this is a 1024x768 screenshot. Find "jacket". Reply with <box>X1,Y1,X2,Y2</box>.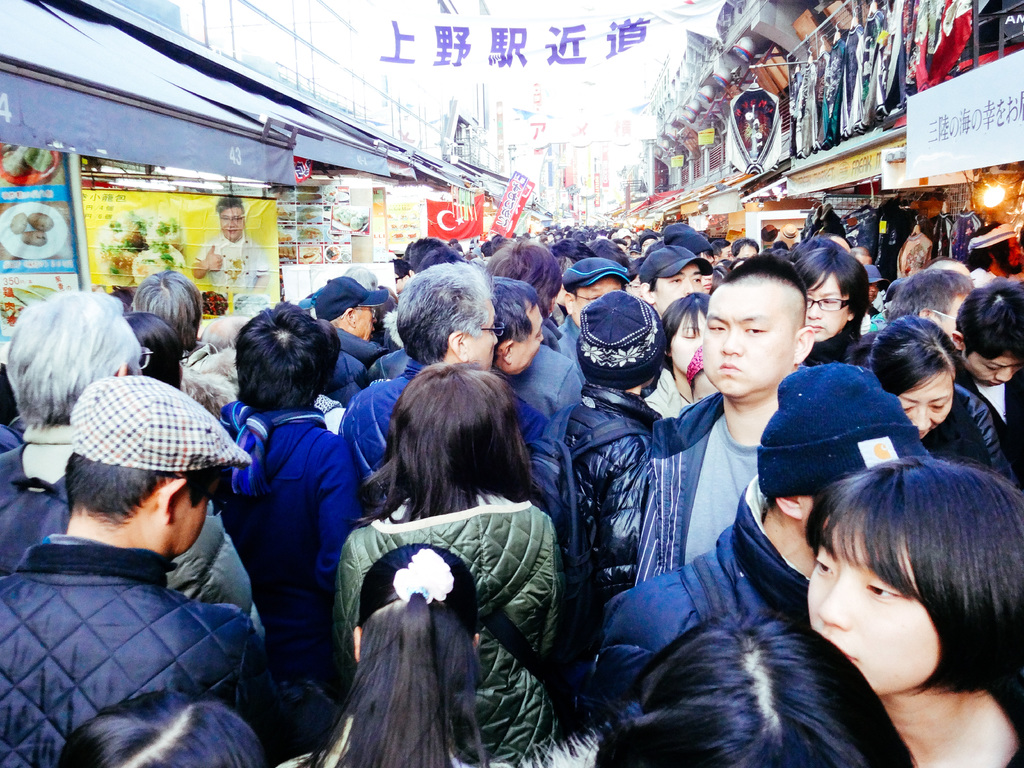
<box>582,474,817,733</box>.
